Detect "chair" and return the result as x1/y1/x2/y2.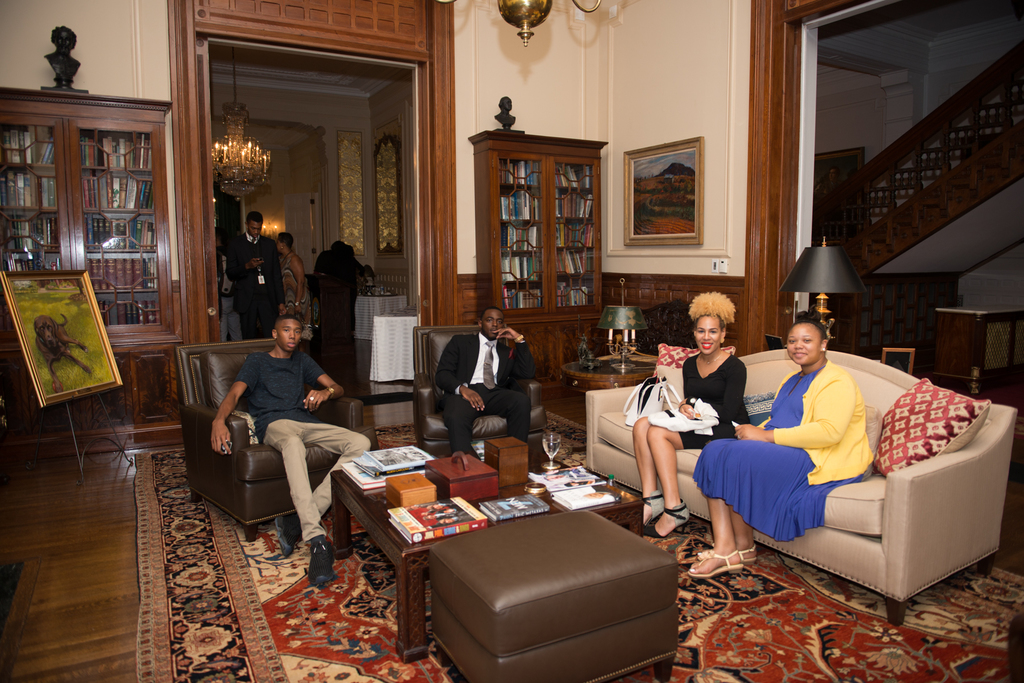
179/335/368/591.
